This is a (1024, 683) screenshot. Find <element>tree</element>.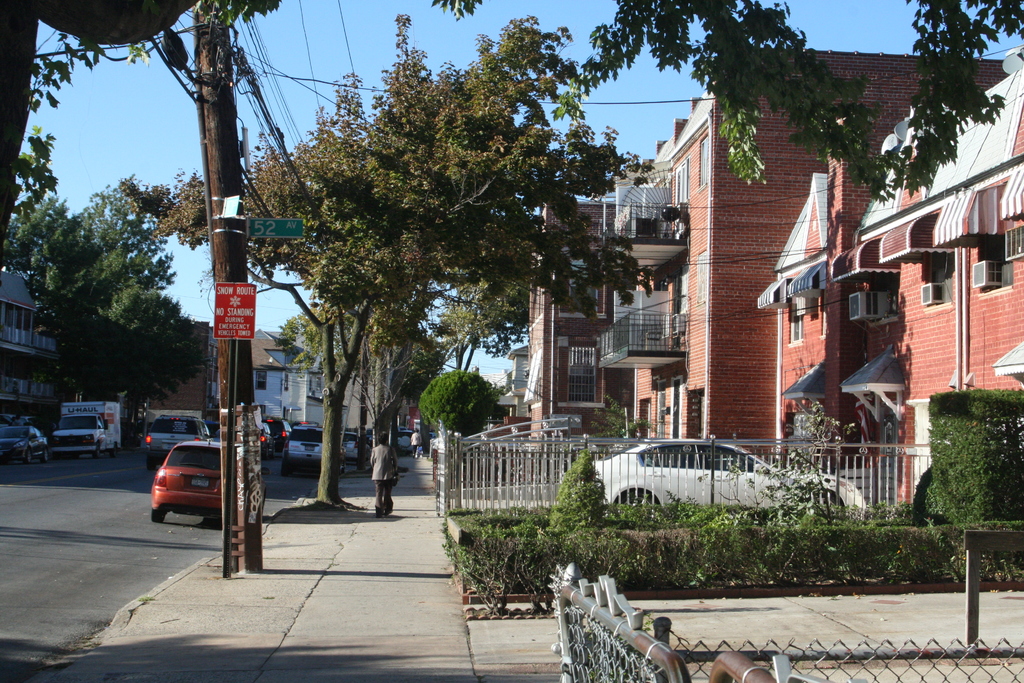
Bounding box: BBox(423, 0, 1023, 204).
